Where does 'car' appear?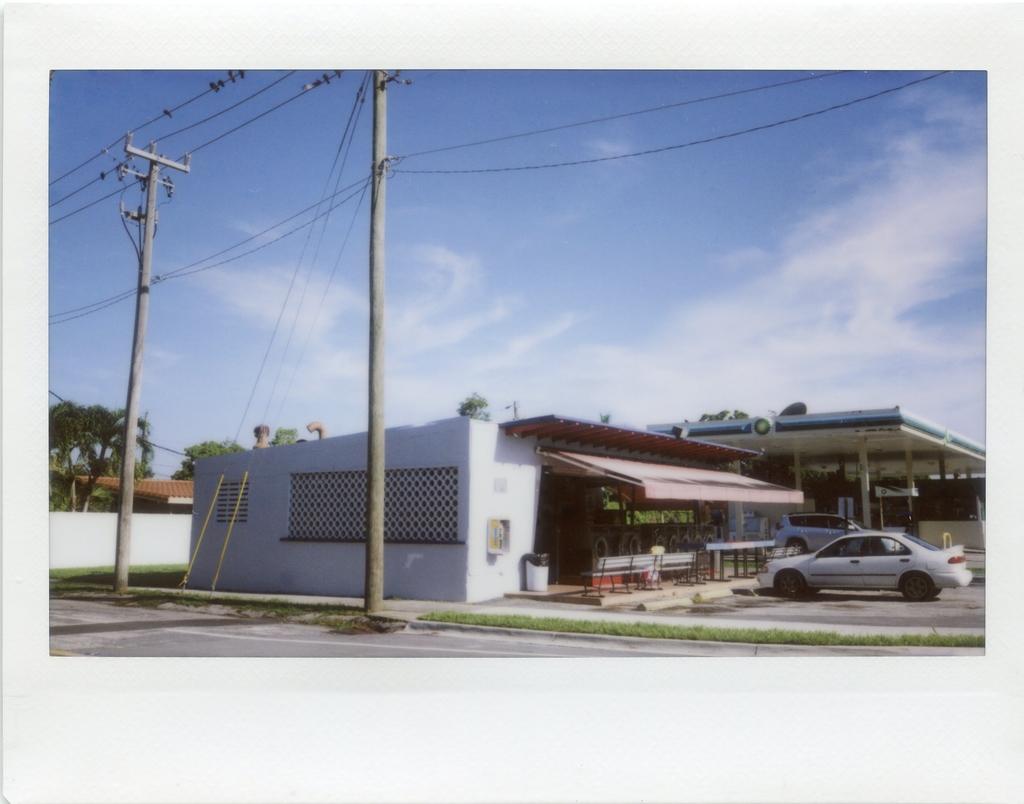
Appears at left=772, top=517, right=858, bottom=557.
